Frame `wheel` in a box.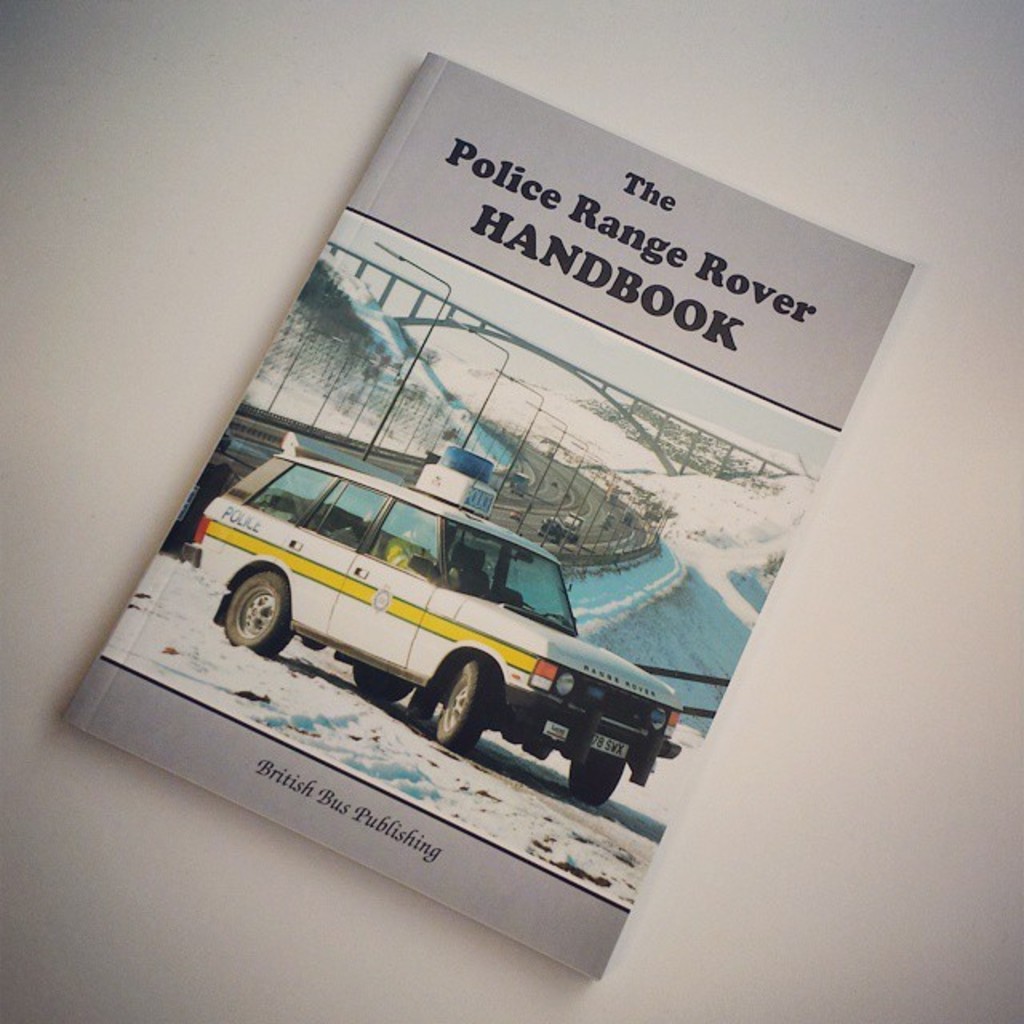
rect(429, 662, 501, 758).
